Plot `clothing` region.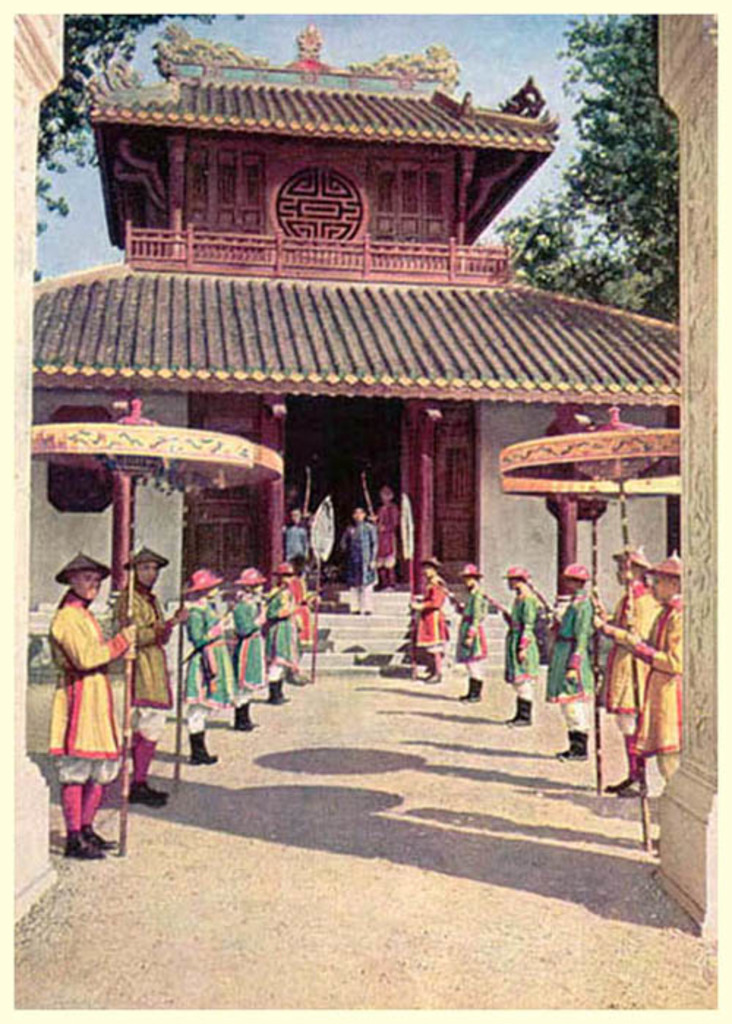
Plotted at bbox=(351, 514, 384, 606).
